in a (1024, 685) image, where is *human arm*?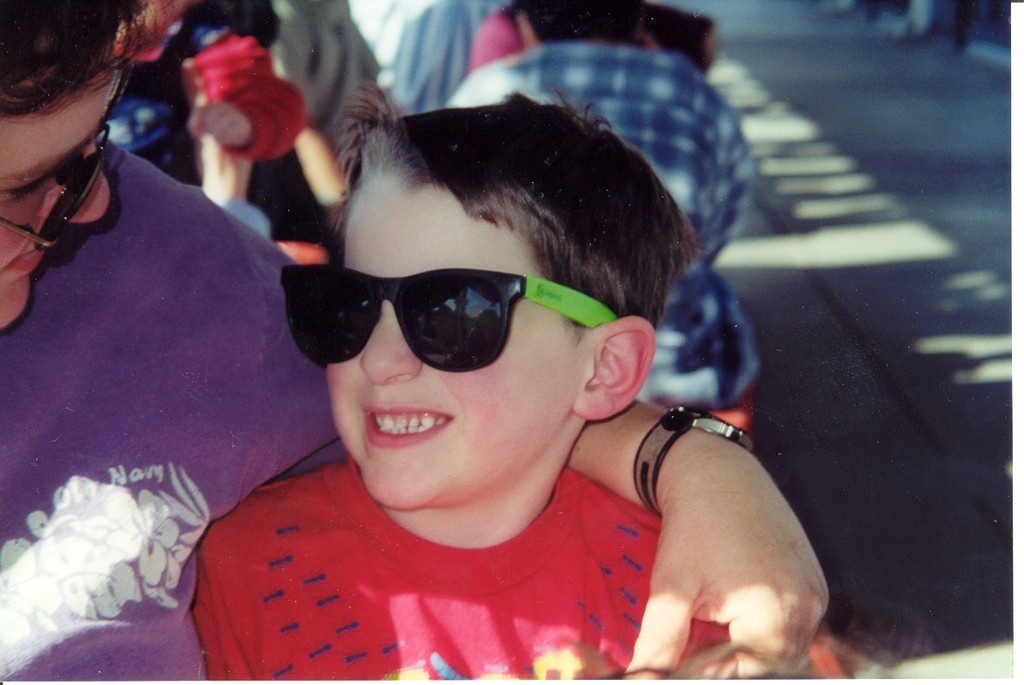
[185,39,313,170].
